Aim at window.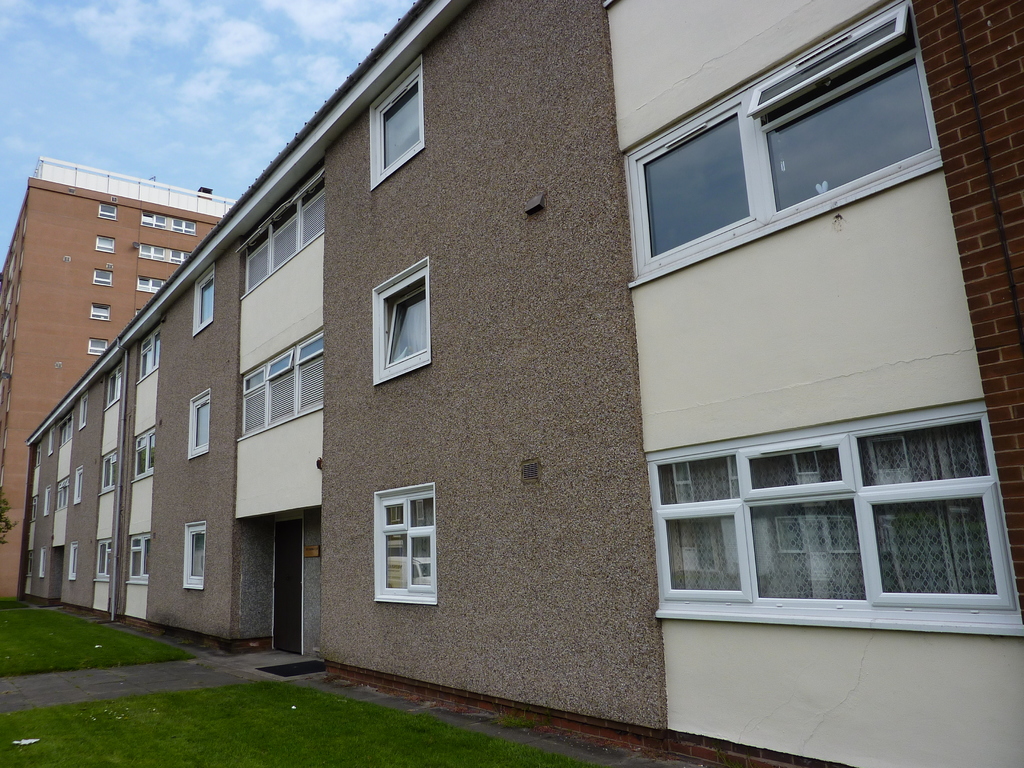
Aimed at 87 336 103 355.
